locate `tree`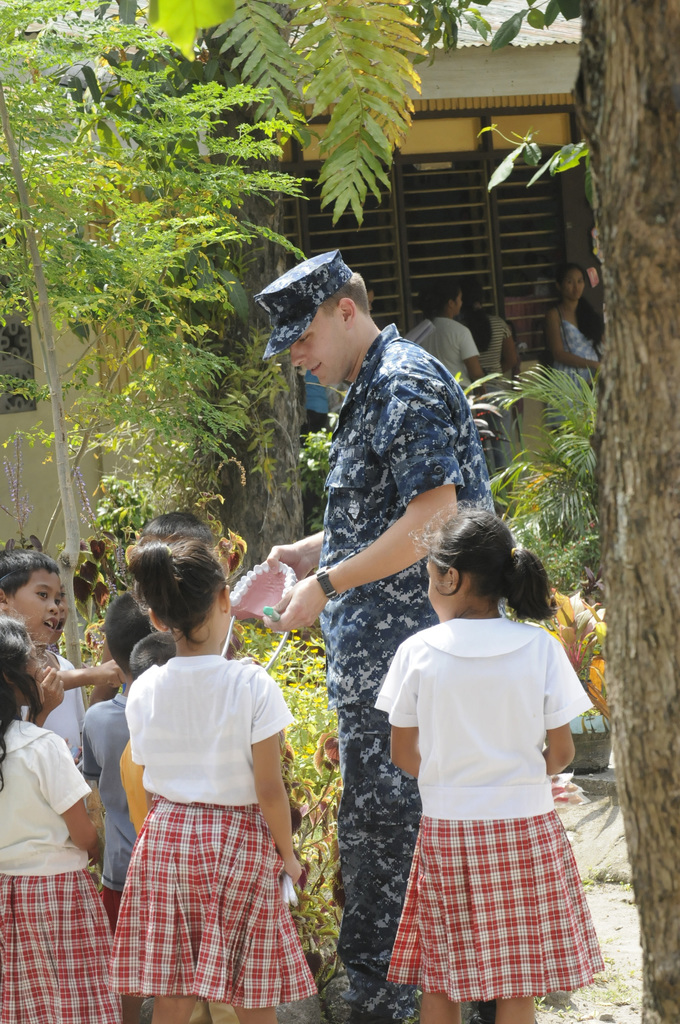
(531,0,679,1023)
